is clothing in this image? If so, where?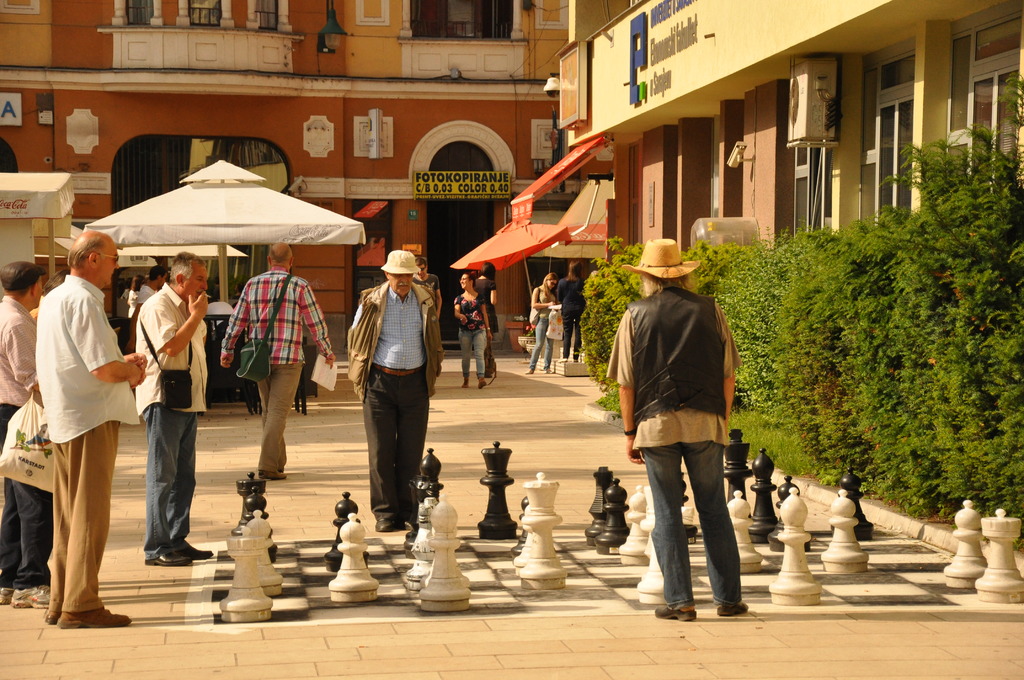
Yes, at box(547, 270, 588, 357).
